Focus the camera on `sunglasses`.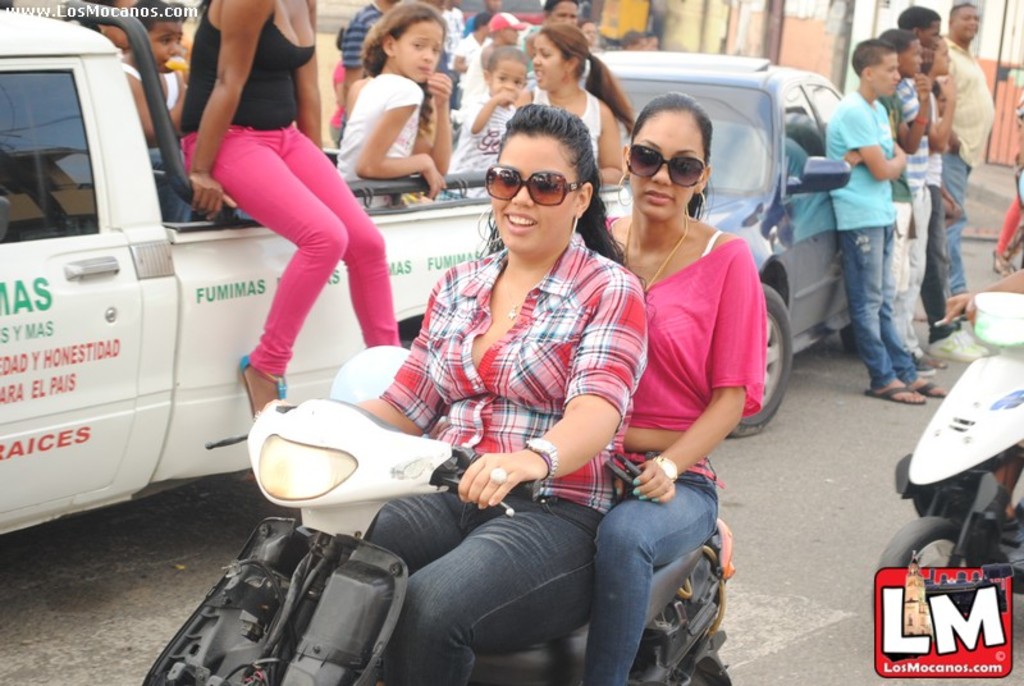
Focus region: x1=485 y1=163 x2=585 y2=207.
